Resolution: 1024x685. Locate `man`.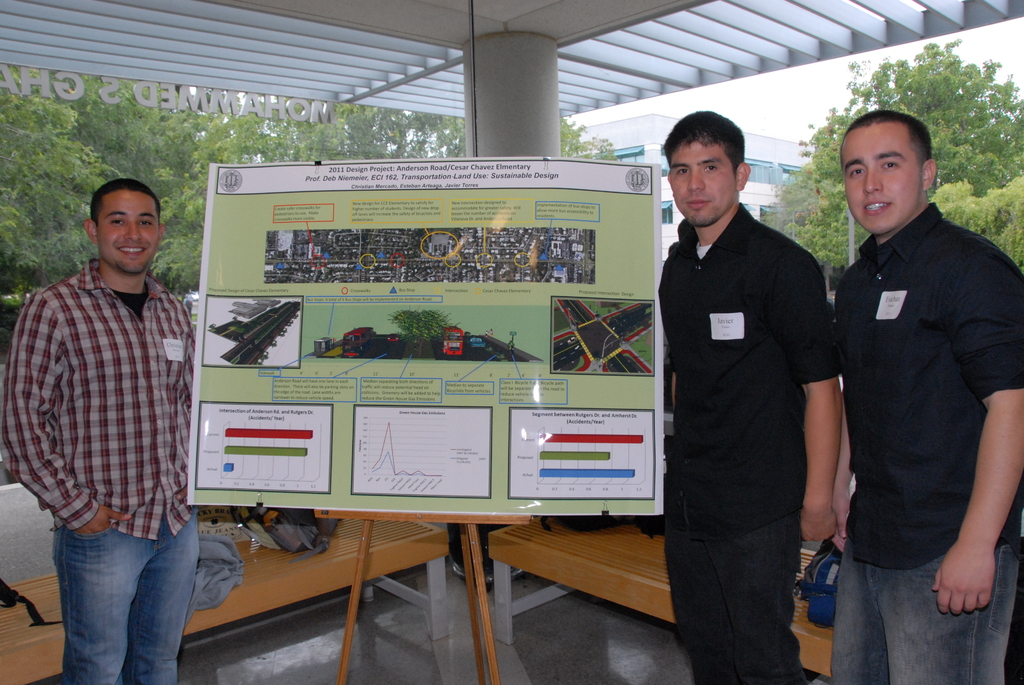
826/104/1023/684.
